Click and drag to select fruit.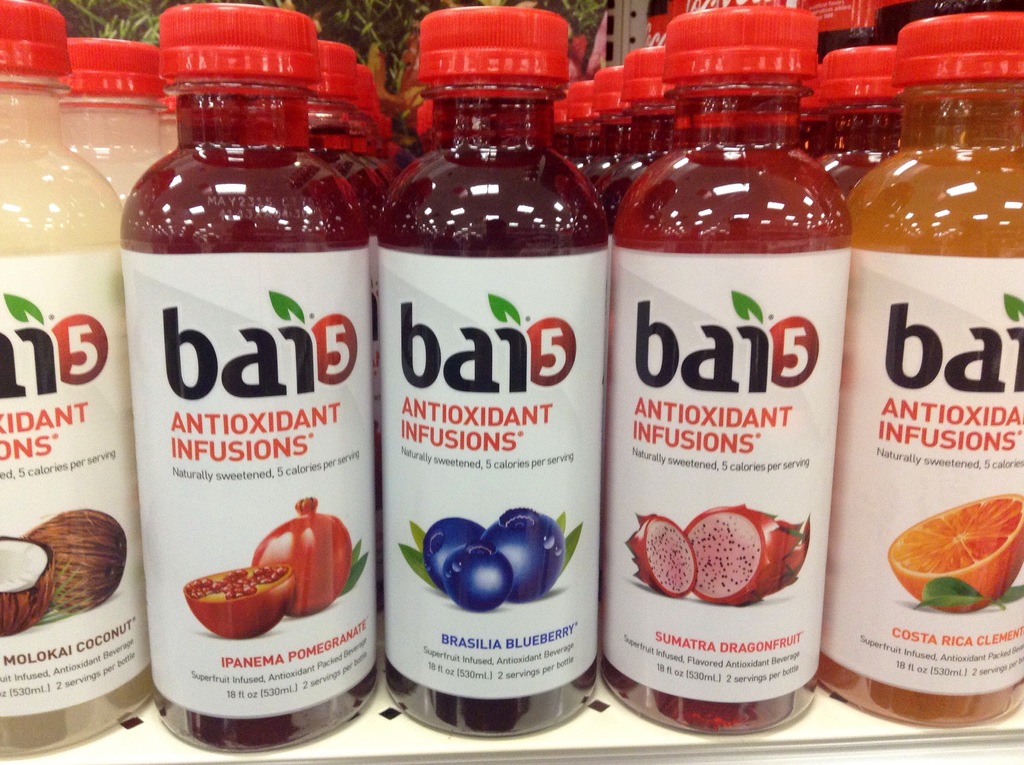
Selection: {"x1": 480, "y1": 506, "x2": 567, "y2": 601}.
